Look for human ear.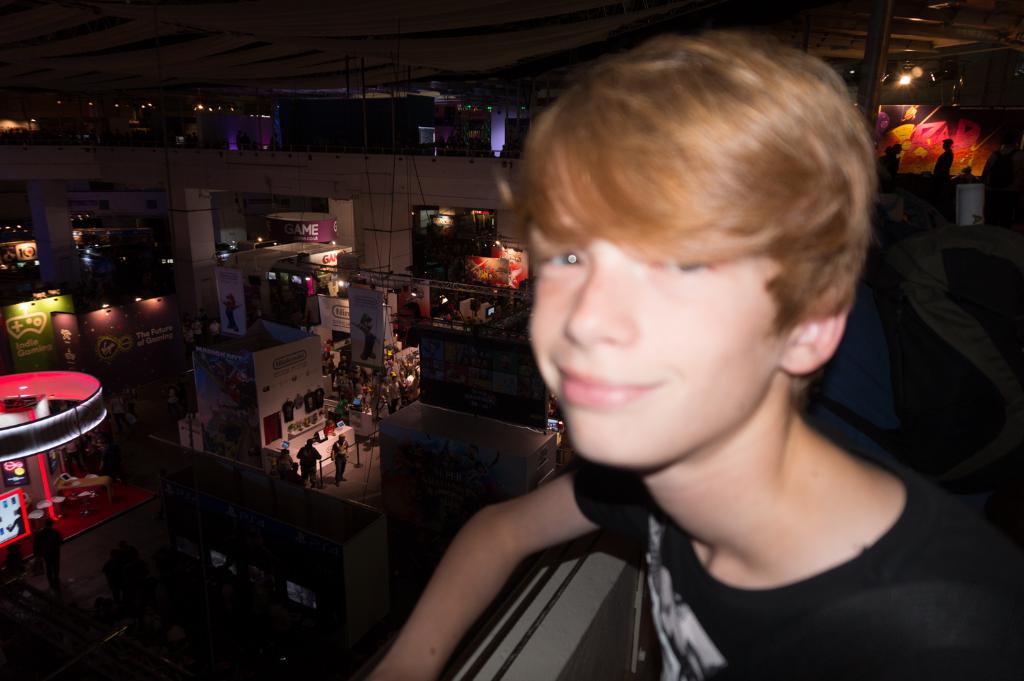
Found: Rect(773, 305, 847, 374).
